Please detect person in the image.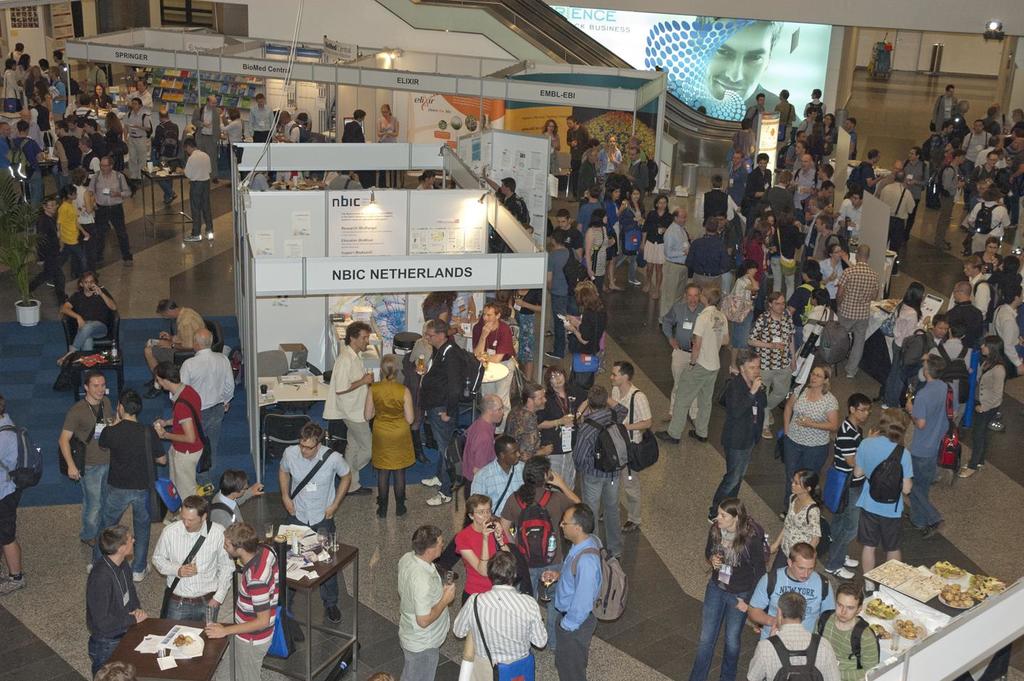
<box>705,17,796,121</box>.
